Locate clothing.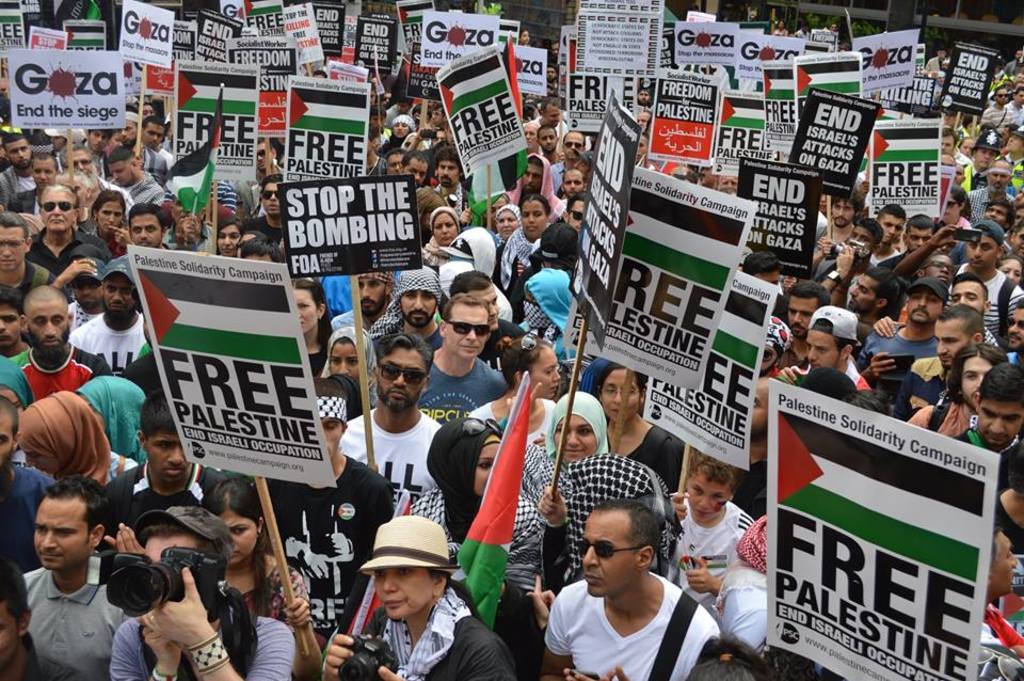
Bounding box: [x1=533, y1=579, x2=725, y2=680].
